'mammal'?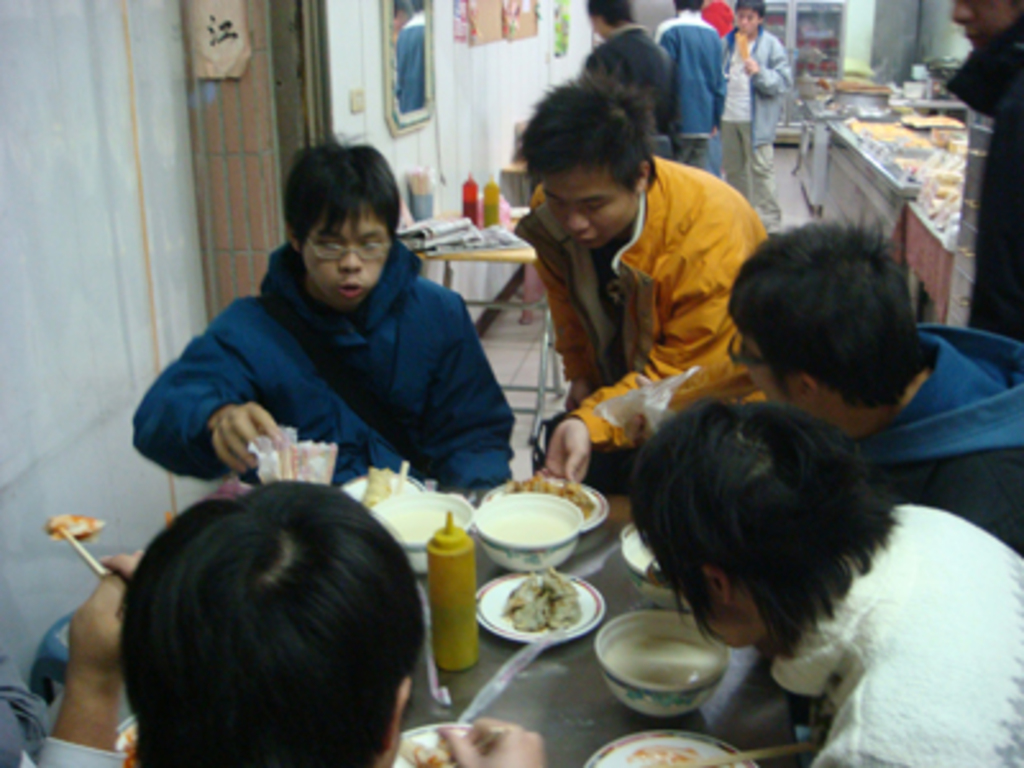
box=[584, 0, 673, 154]
